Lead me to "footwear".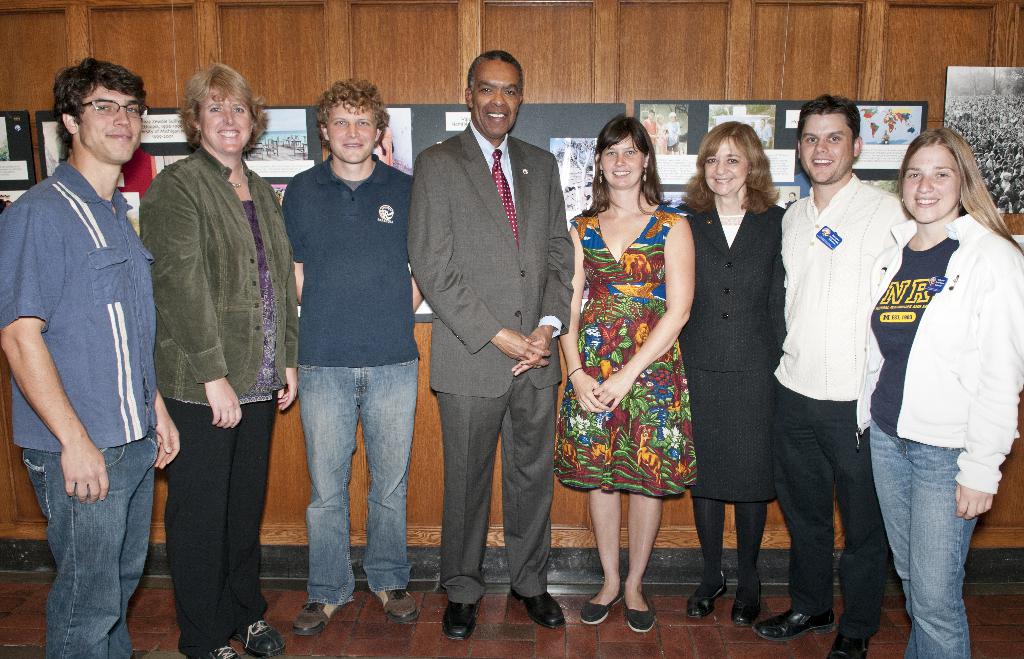
Lead to [622, 603, 662, 636].
